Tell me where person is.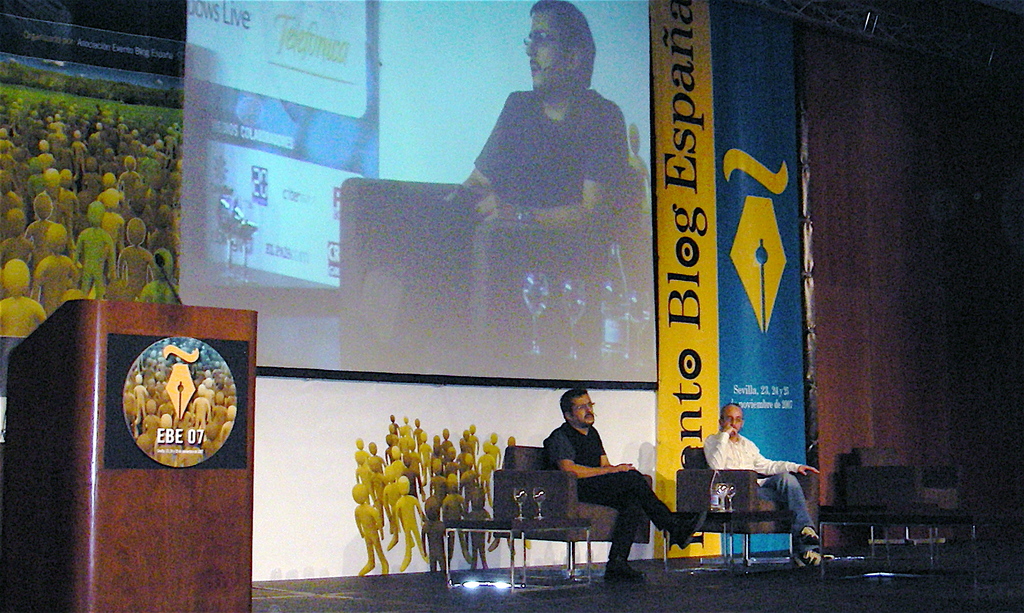
person is at select_region(544, 381, 707, 582).
